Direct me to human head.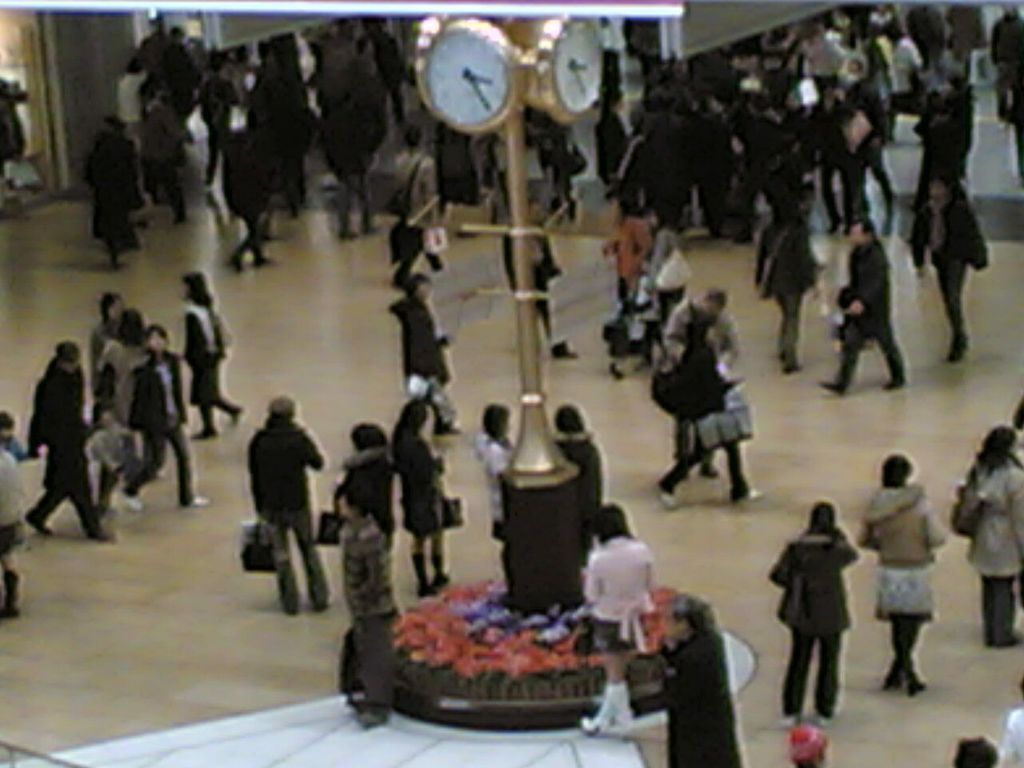
Direction: [x1=998, y1=0, x2=1017, y2=20].
